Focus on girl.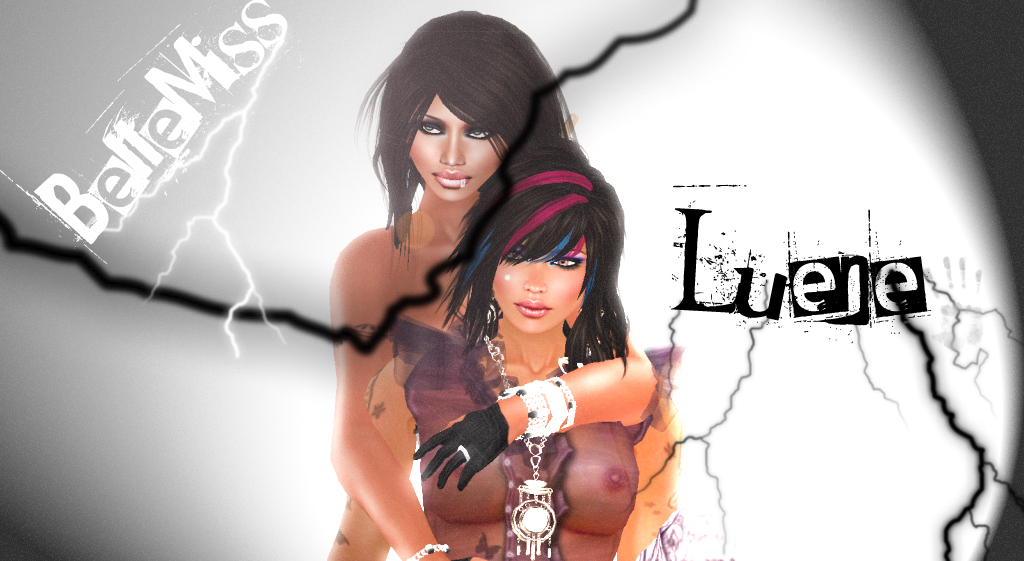
Focused at region(332, 8, 680, 553).
